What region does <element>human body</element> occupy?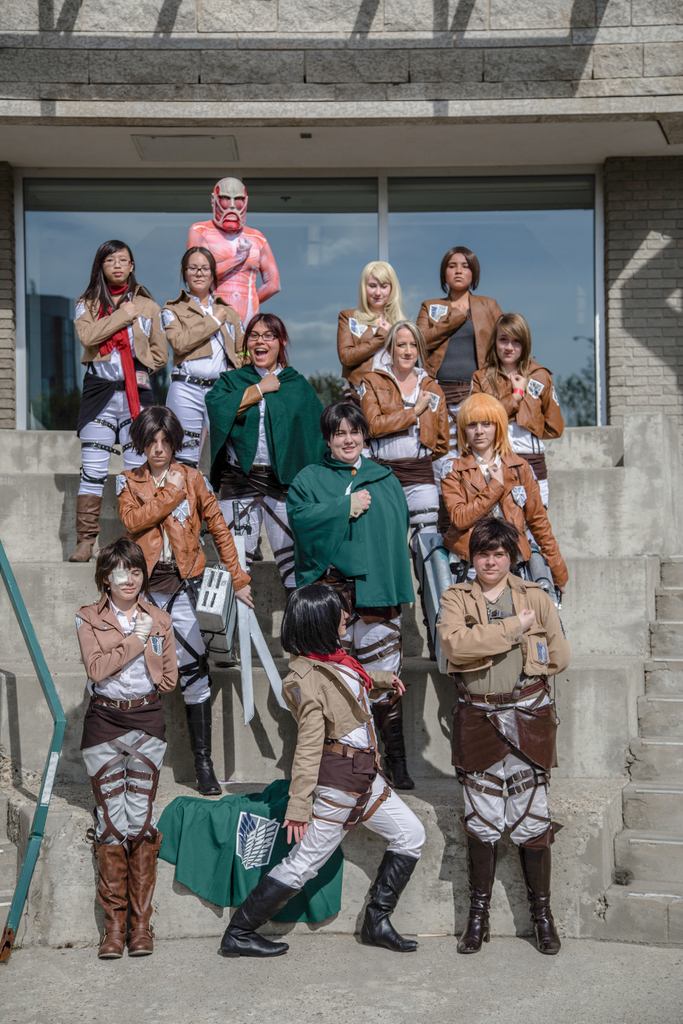
216/583/416/957.
